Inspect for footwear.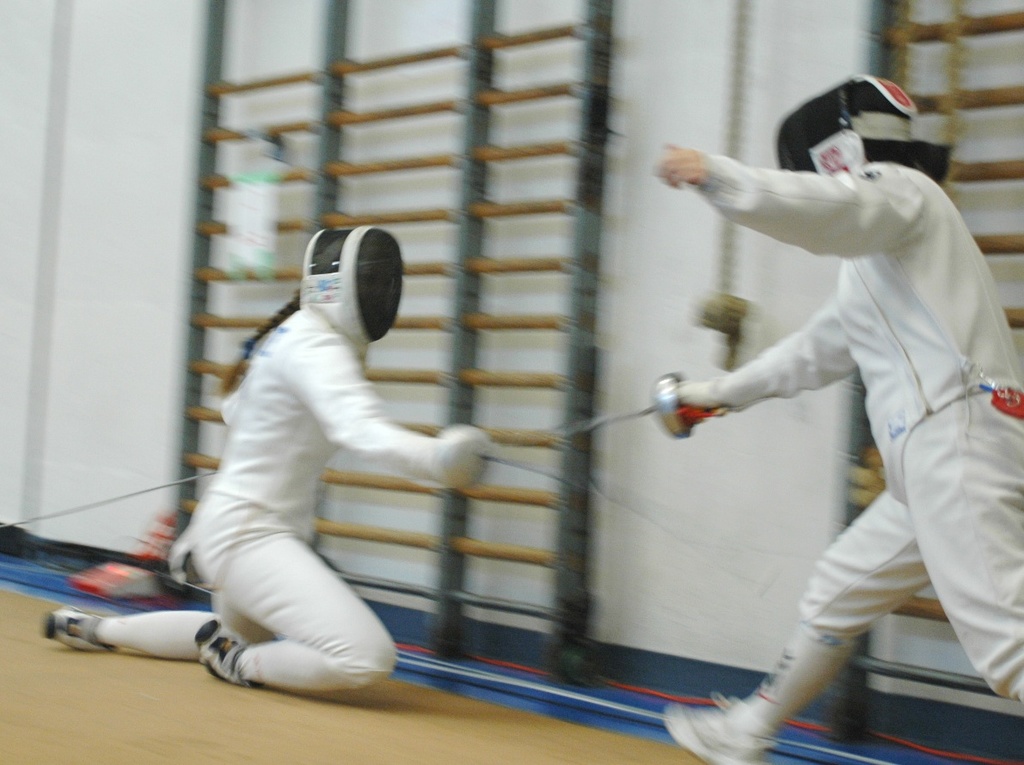
Inspection: <box>663,689,777,764</box>.
